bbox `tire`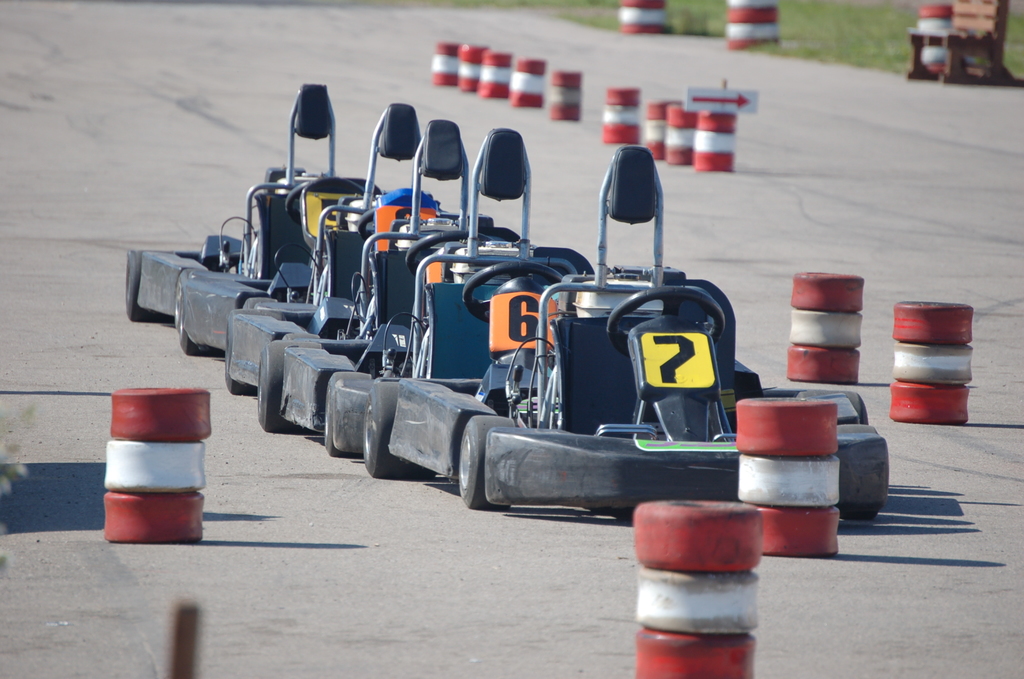
bbox=[621, 22, 665, 31]
